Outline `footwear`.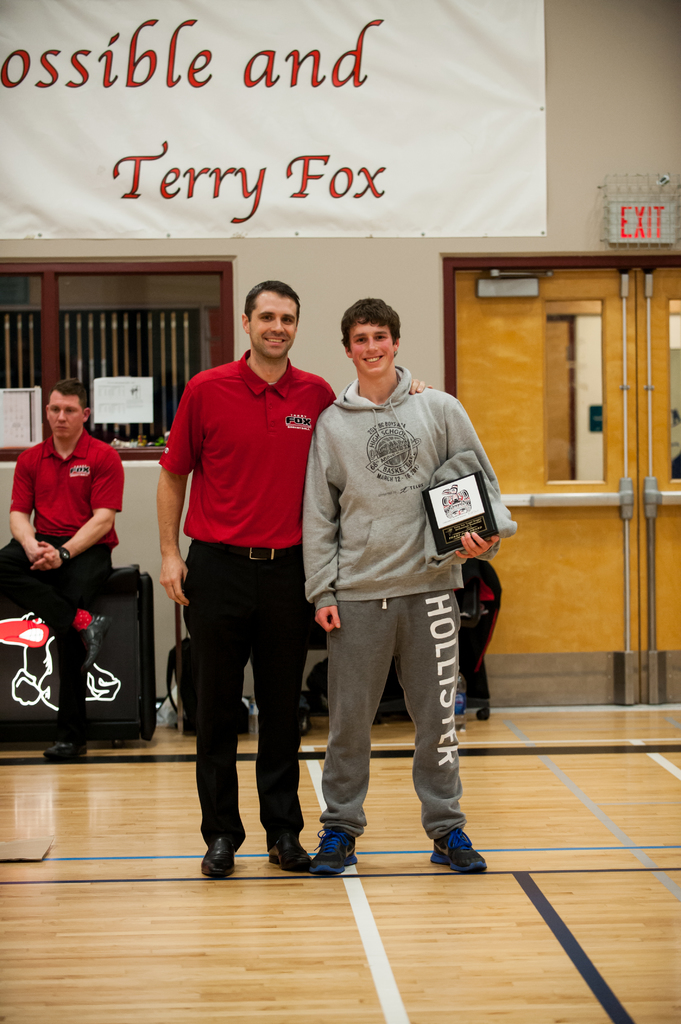
Outline: BBox(79, 613, 111, 669).
